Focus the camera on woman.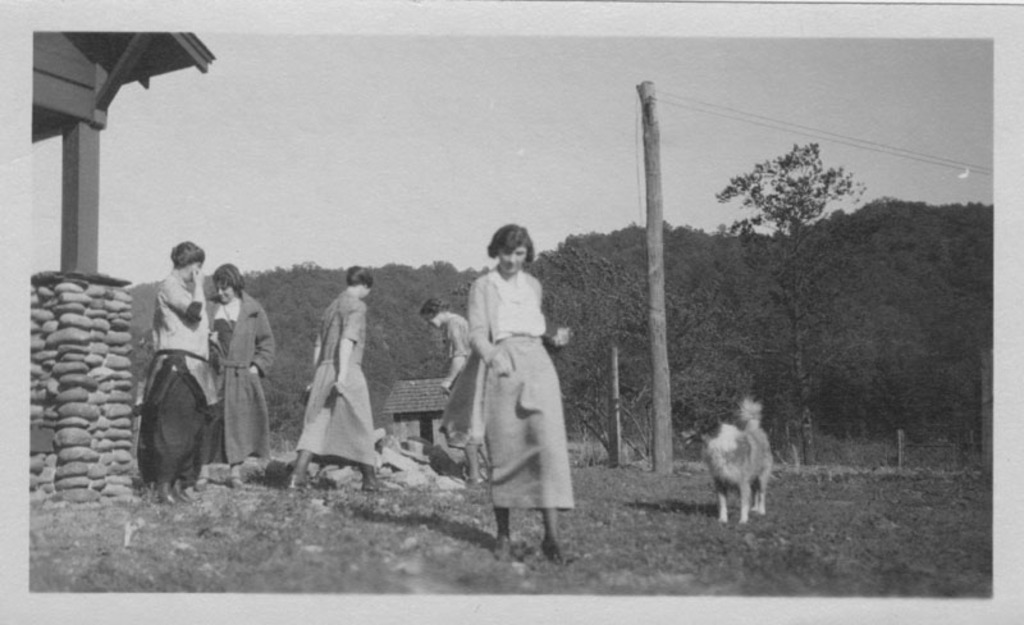
Focus region: (294,259,380,484).
